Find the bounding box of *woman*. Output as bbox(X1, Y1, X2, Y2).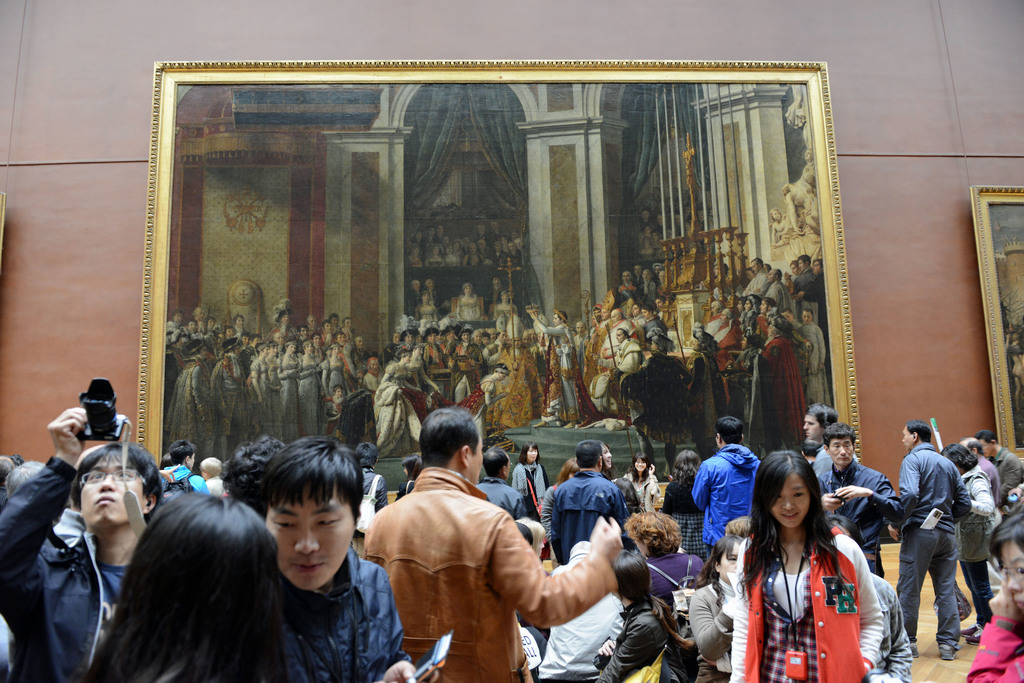
bbox(960, 508, 1023, 682).
